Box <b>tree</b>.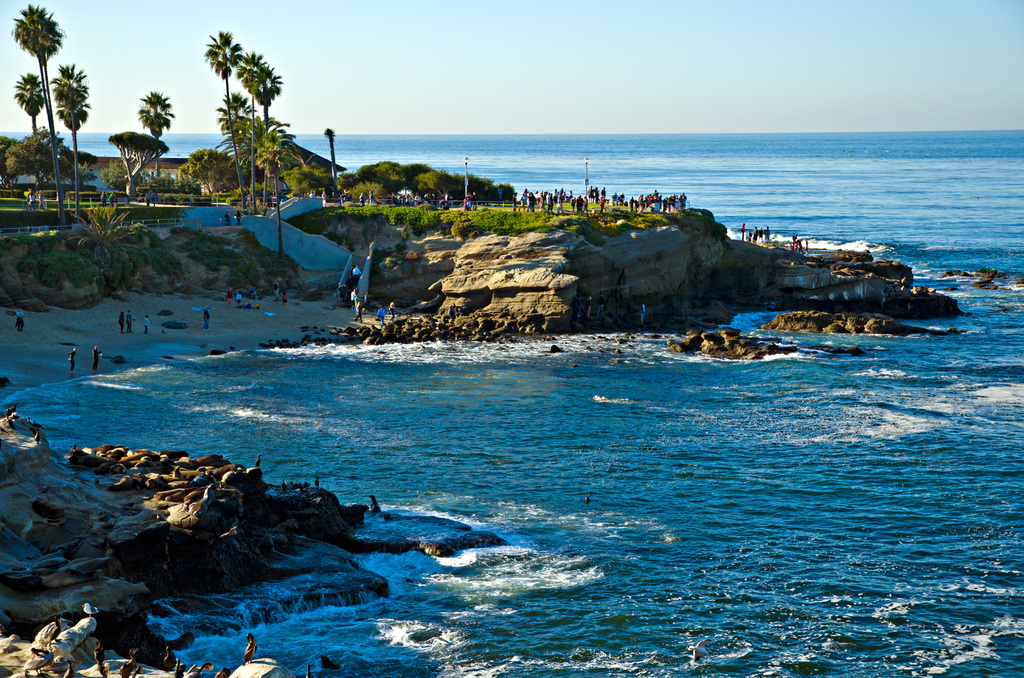
110 129 169 197.
